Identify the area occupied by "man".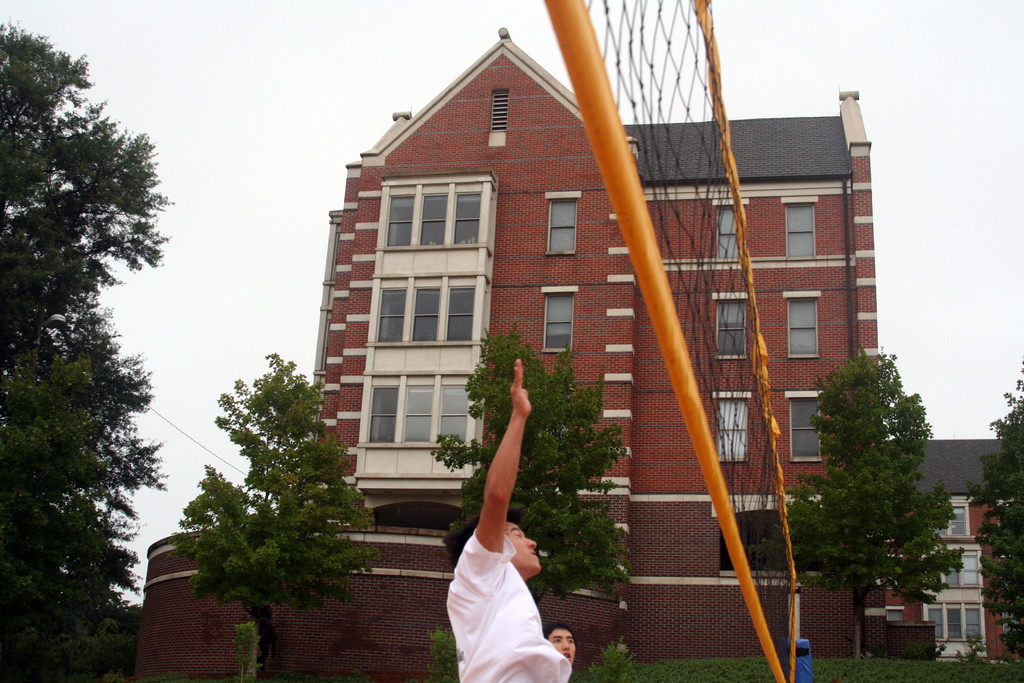
Area: 547, 614, 589, 670.
